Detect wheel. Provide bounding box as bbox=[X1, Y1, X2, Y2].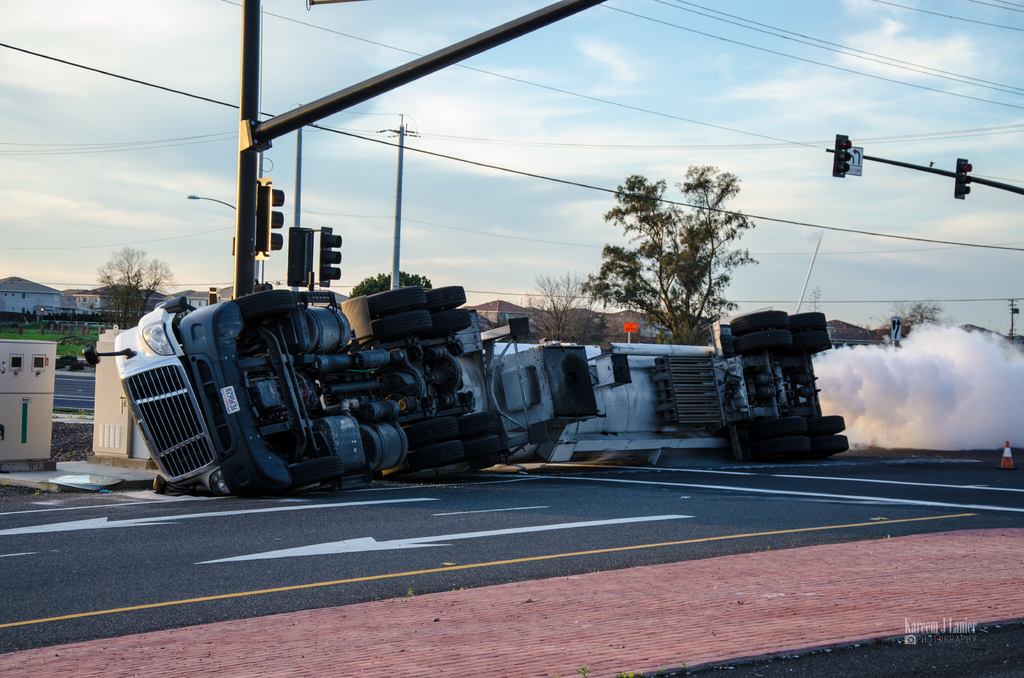
bbox=[736, 416, 806, 440].
